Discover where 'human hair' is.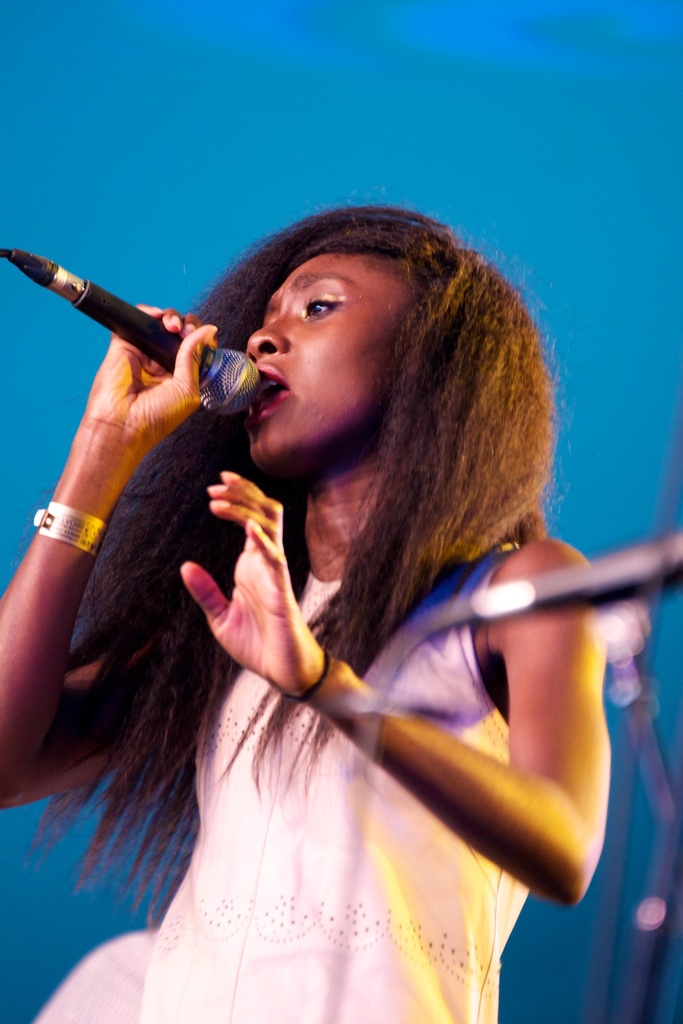
Discovered at {"left": 37, "top": 140, "right": 543, "bottom": 956}.
